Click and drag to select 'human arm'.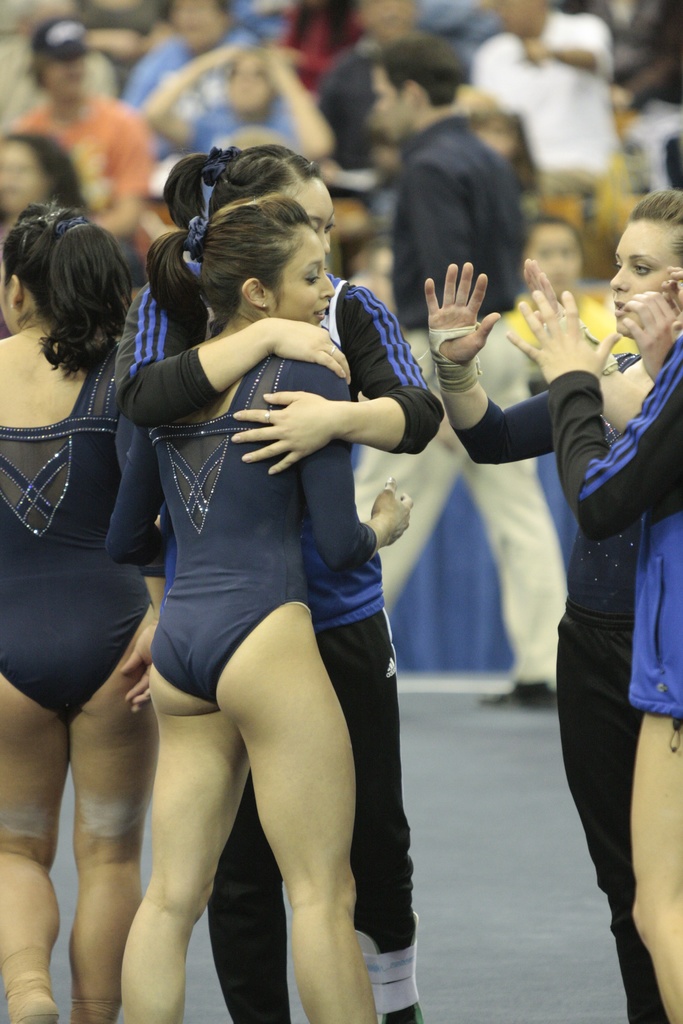
Selection: [left=264, top=45, right=340, bottom=162].
